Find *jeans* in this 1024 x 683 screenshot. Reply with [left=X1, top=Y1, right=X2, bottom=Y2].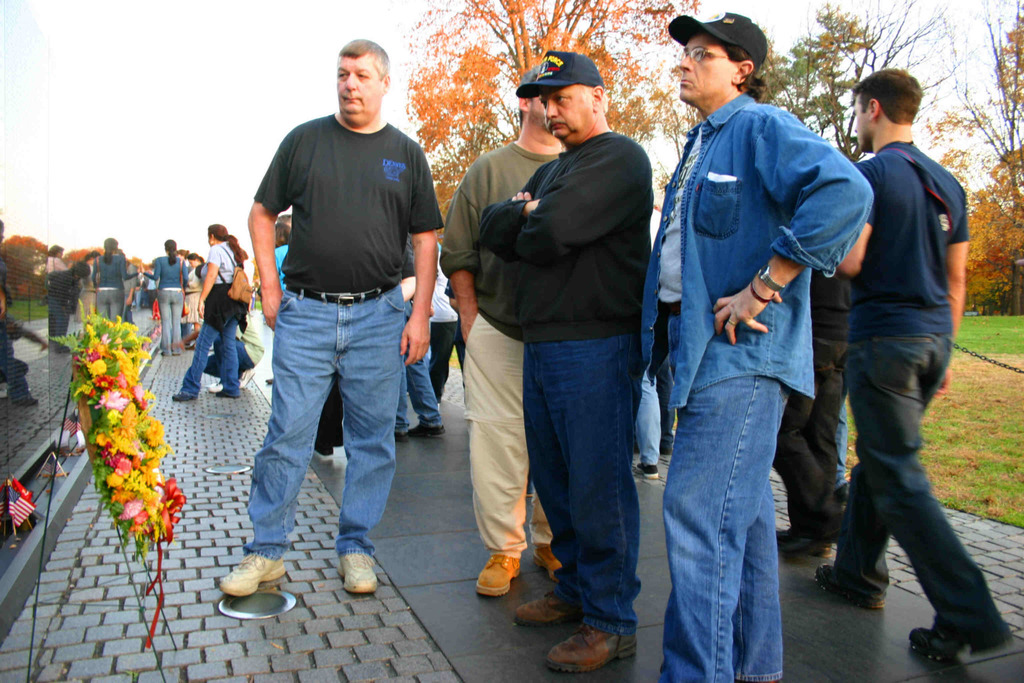
[left=239, top=289, right=416, bottom=576].
